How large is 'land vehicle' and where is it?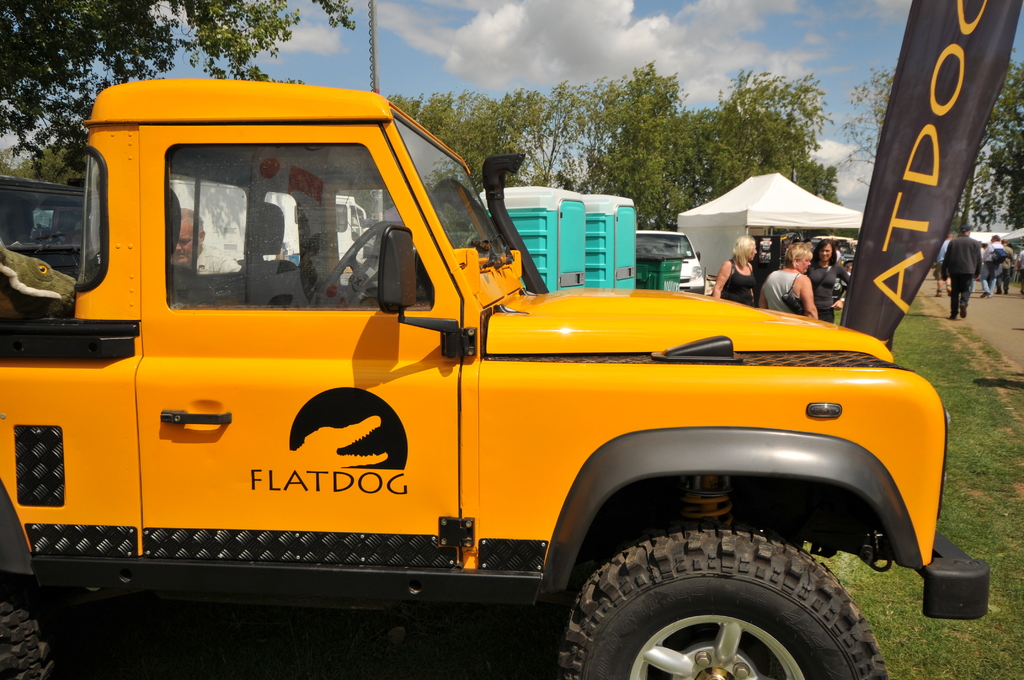
Bounding box: bbox=(70, 104, 930, 679).
